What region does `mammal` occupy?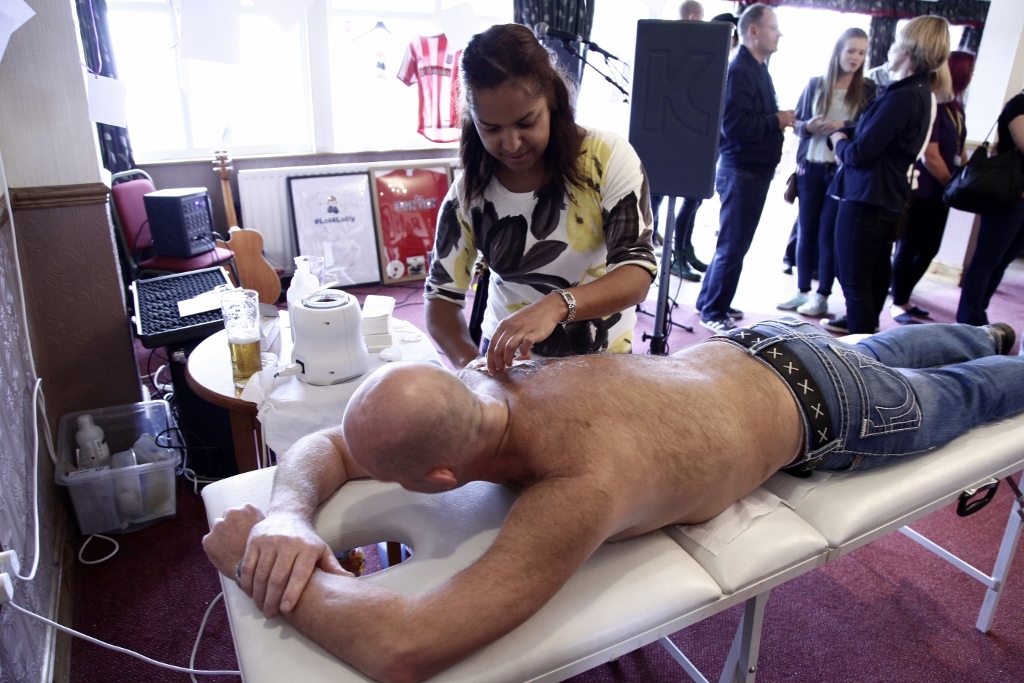
<region>422, 18, 656, 377</region>.
